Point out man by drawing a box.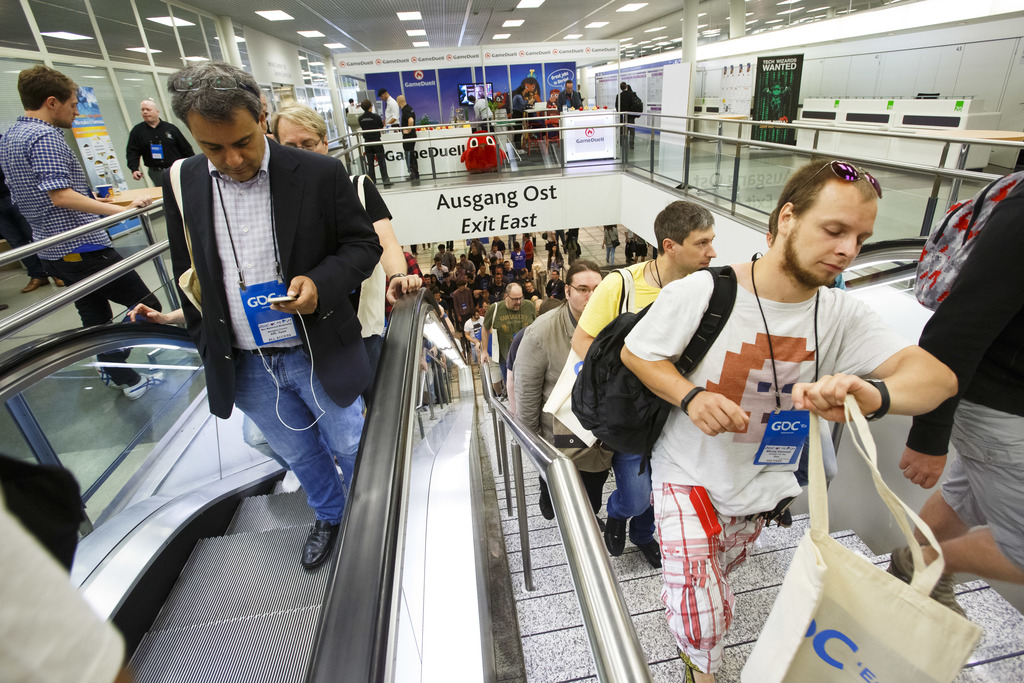
Rect(477, 278, 540, 378).
